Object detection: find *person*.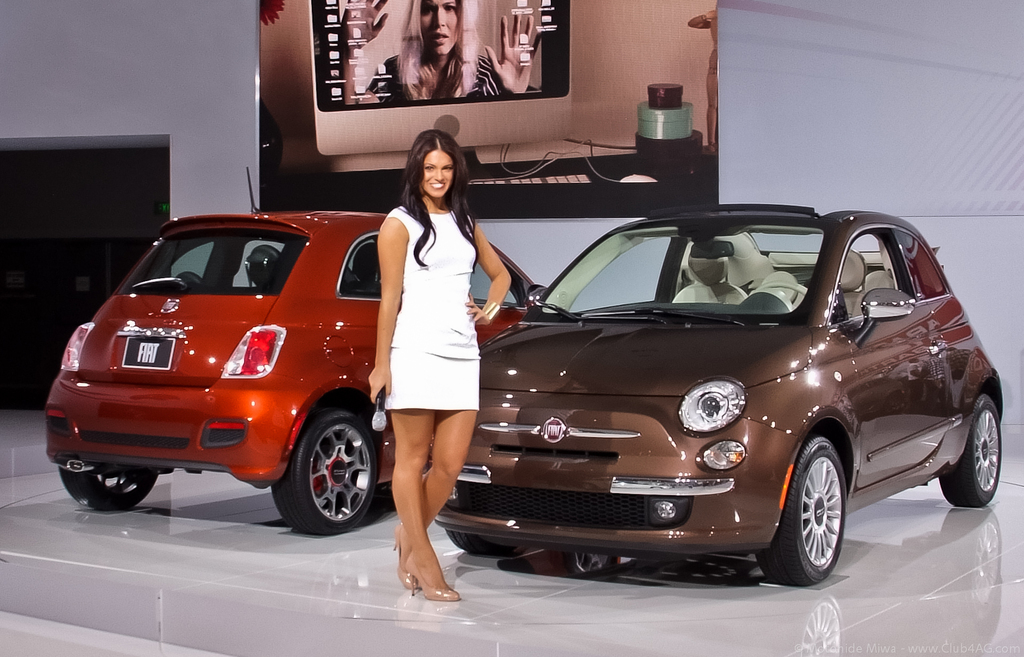
select_region(367, 127, 511, 603).
